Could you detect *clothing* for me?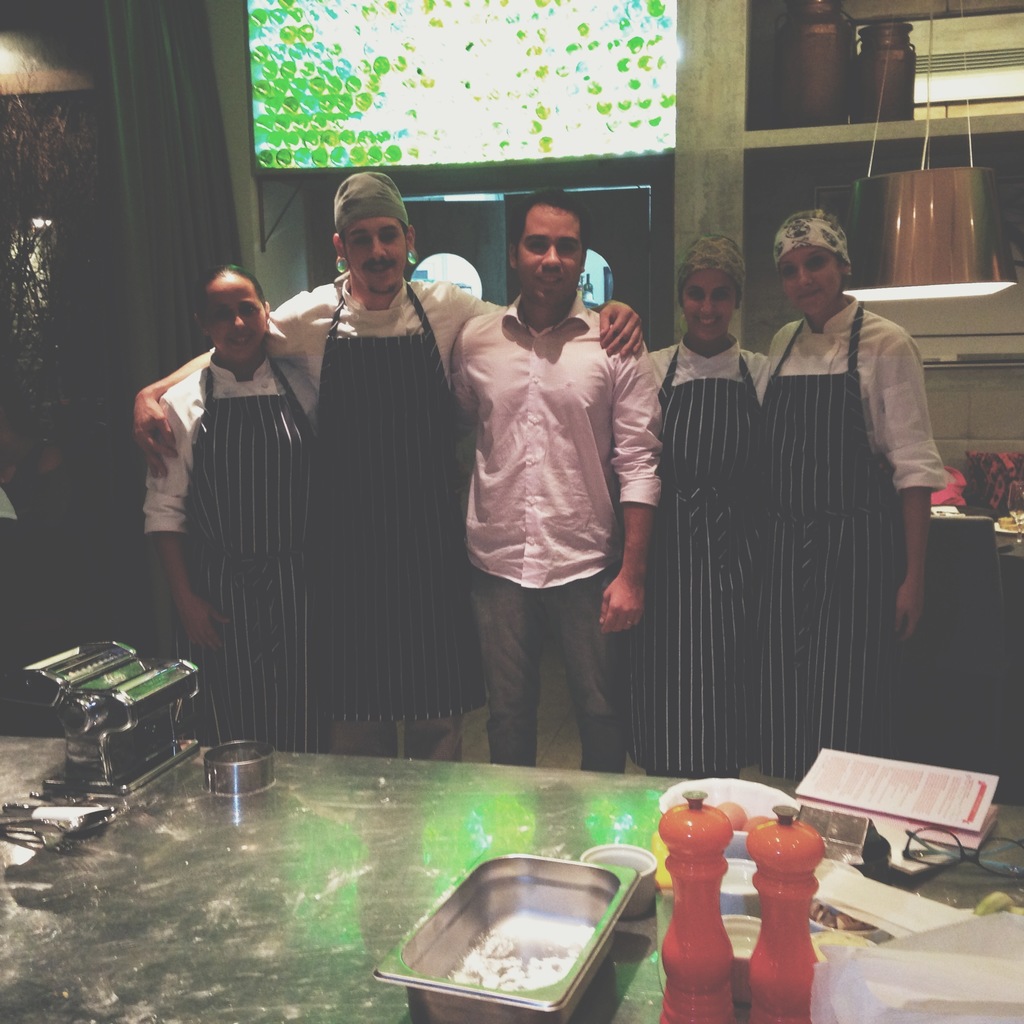
Detection result: {"x1": 259, "y1": 273, "x2": 463, "y2": 753}.
